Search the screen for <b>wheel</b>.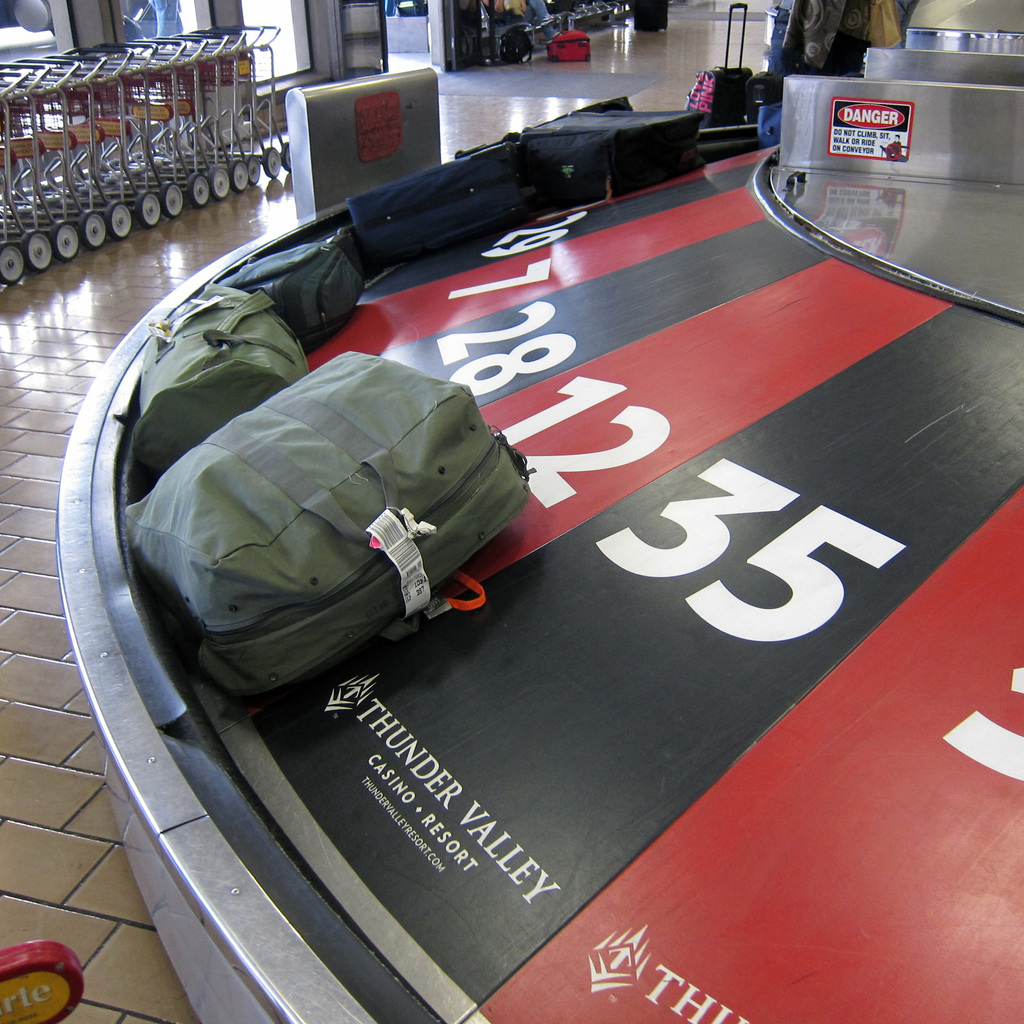
Found at rect(50, 220, 83, 262).
